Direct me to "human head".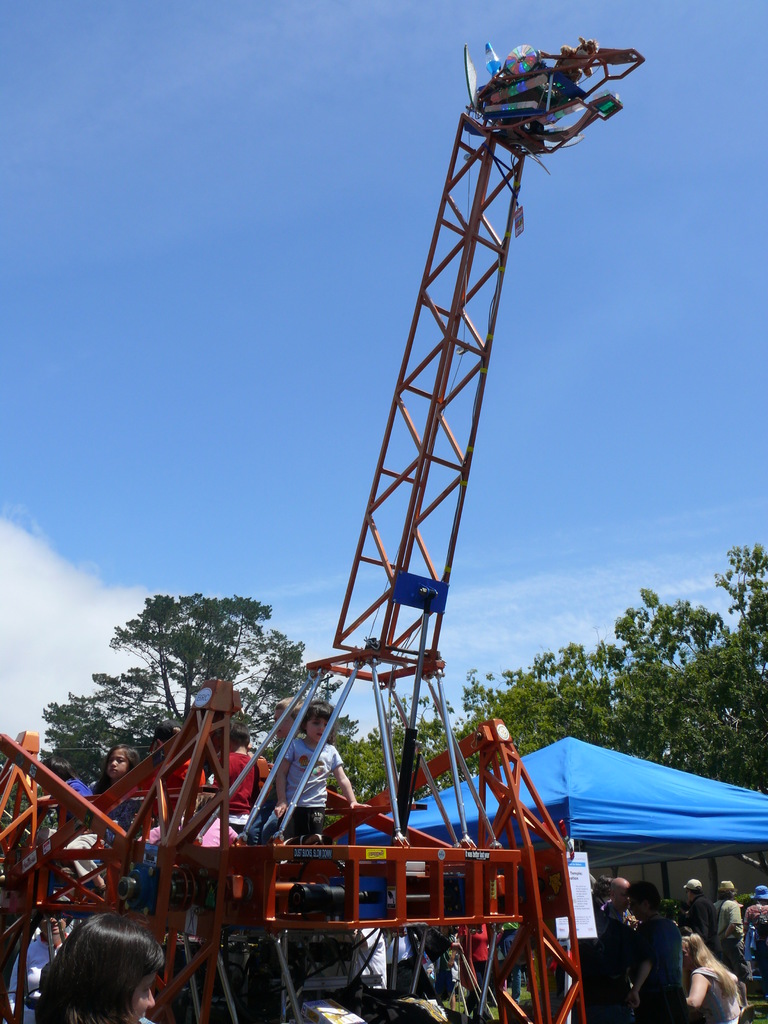
Direction: bbox=[438, 924, 452, 938].
